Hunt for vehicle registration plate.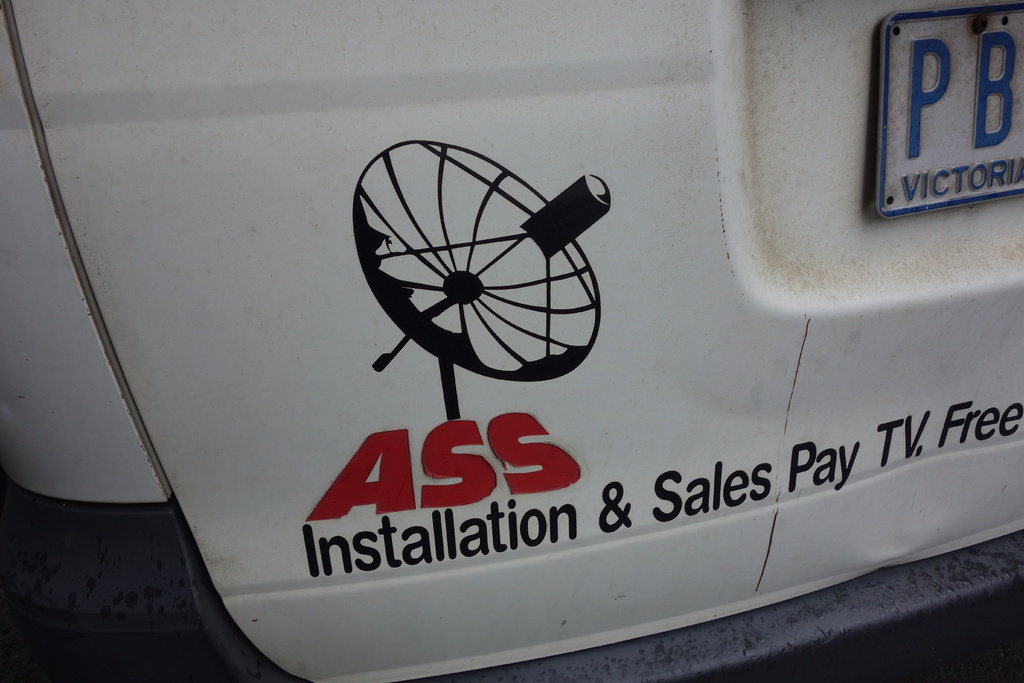
Hunted down at x1=872 y1=0 x2=1018 y2=217.
